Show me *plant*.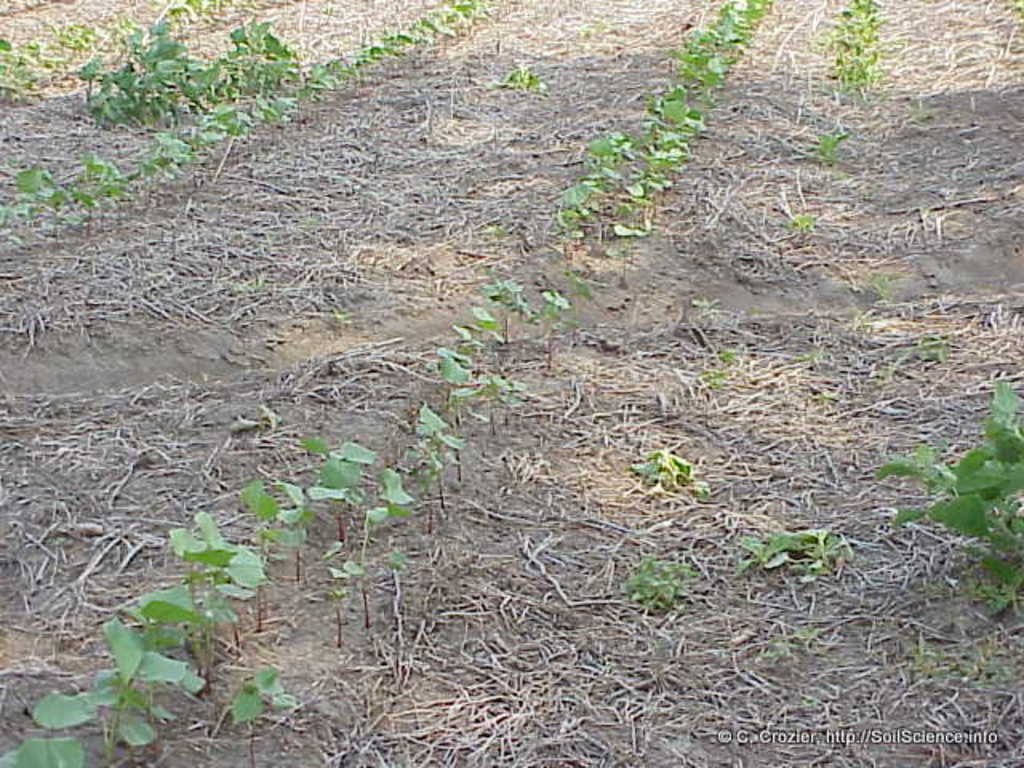
*plant* is here: l=688, t=294, r=714, b=330.
